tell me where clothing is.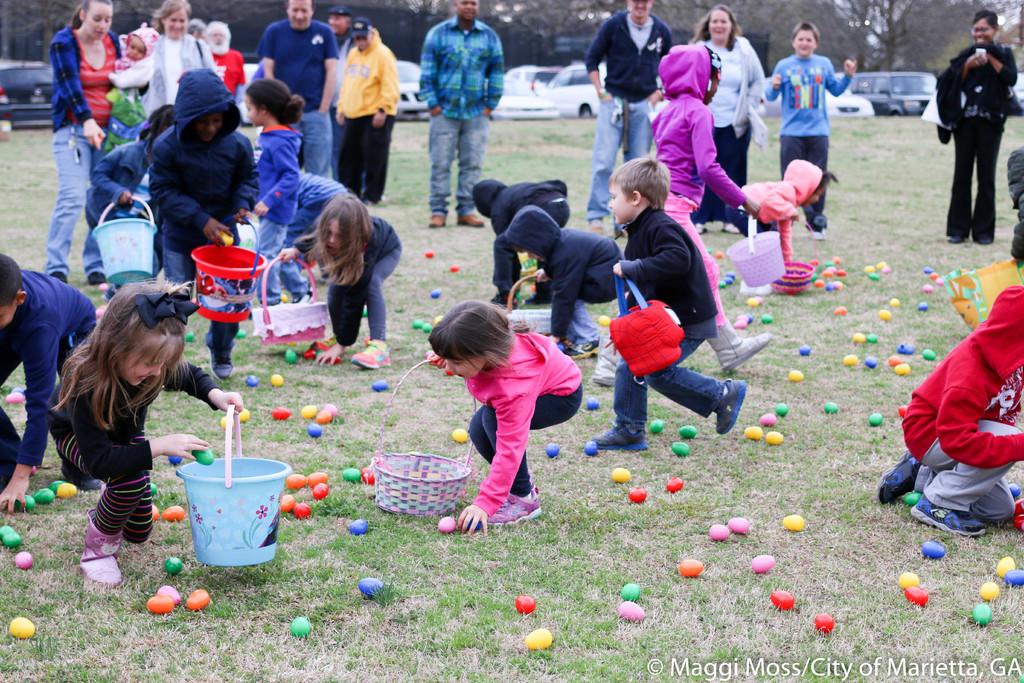
clothing is at pyautogui.locateOnScreen(611, 206, 727, 432).
